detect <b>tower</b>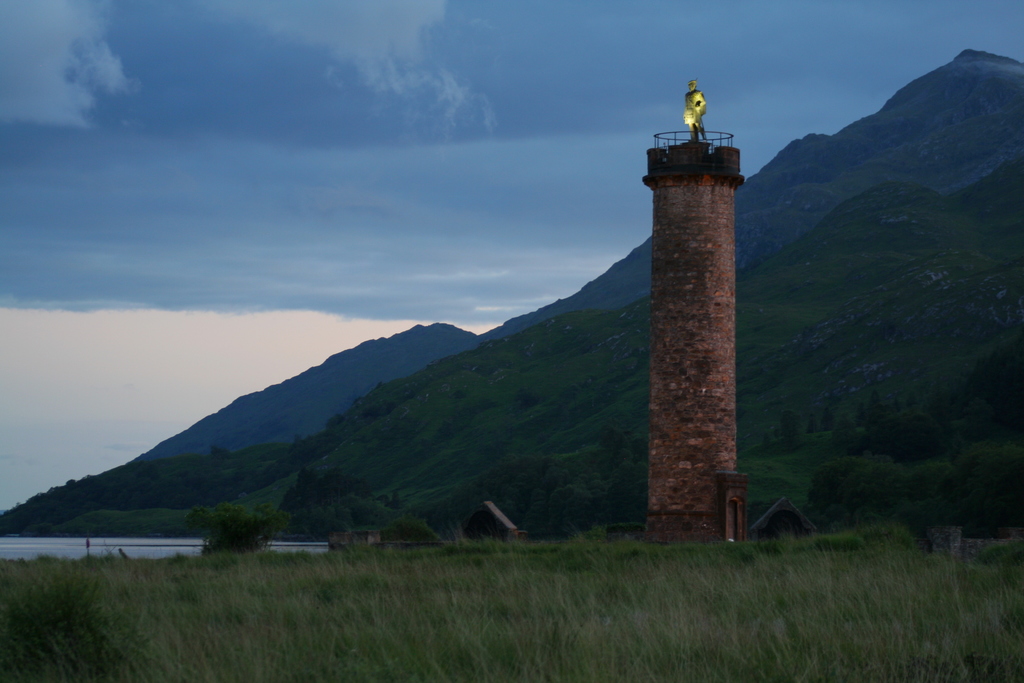
select_region(639, 86, 769, 524)
